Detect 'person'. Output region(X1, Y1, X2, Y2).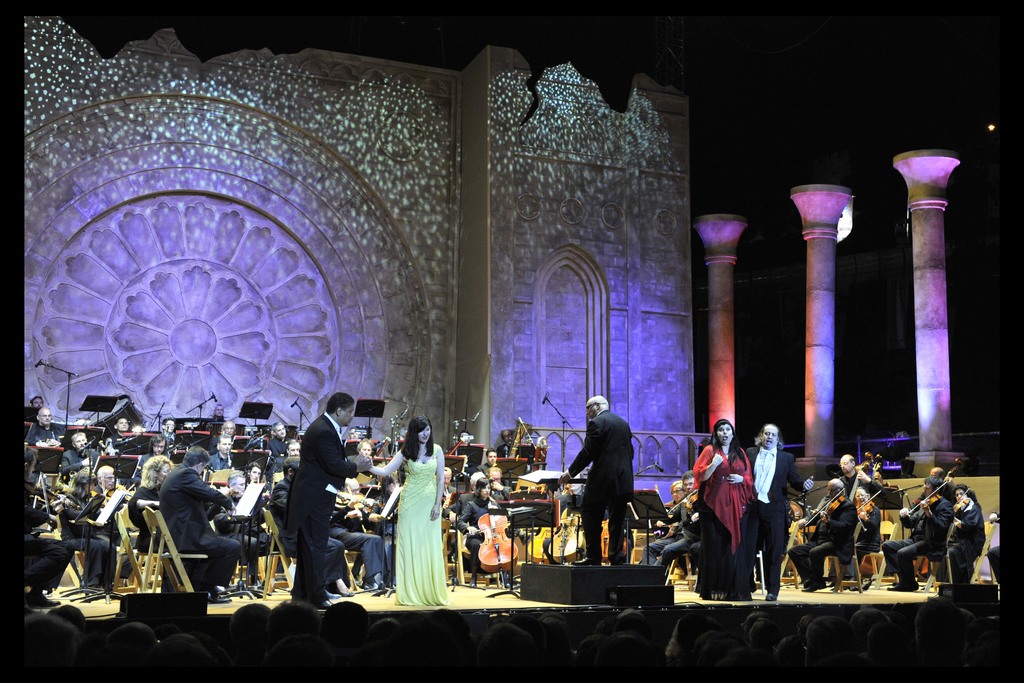
region(272, 393, 358, 635).
